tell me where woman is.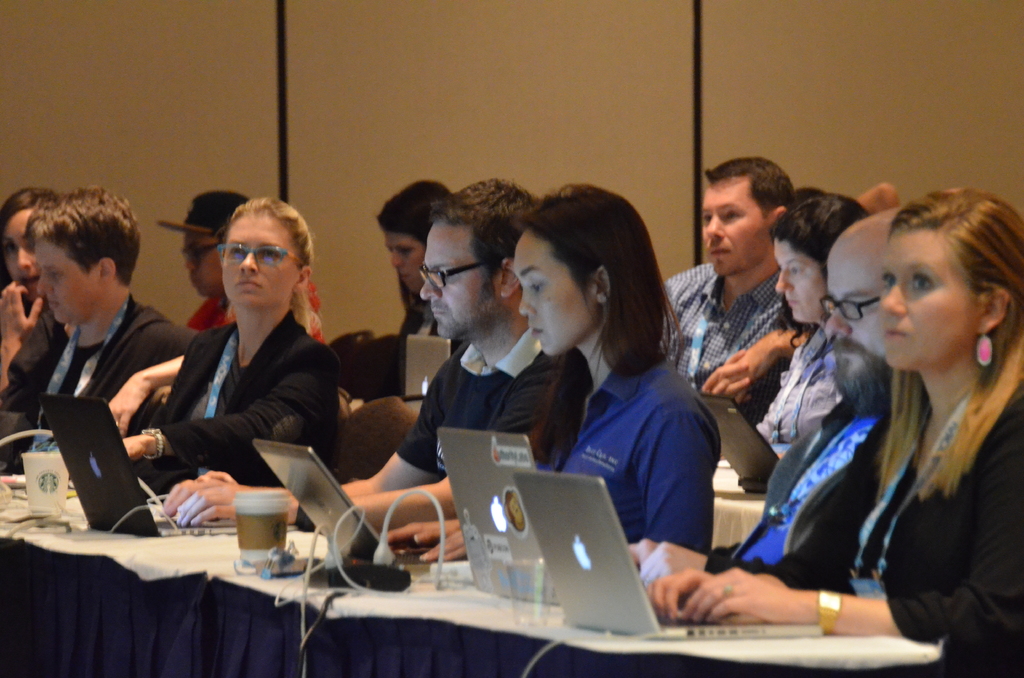
woman is at {"x1": 750, "y1": 193, "x2": 868, "y2": 454}.
